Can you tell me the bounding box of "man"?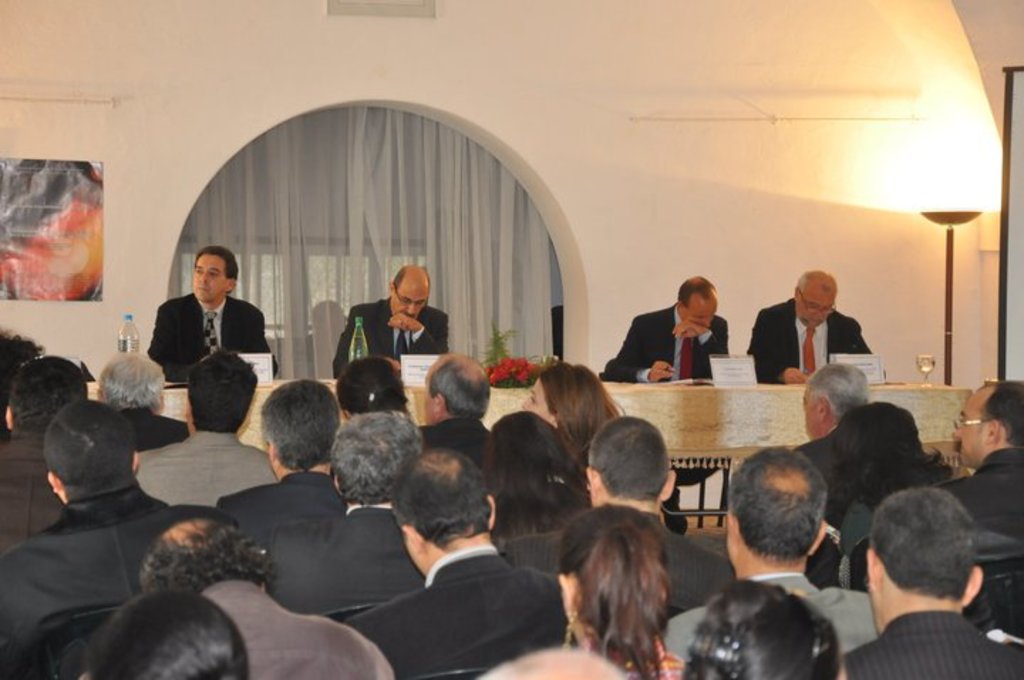
pyautogui.locateOnScreen(331, 259, 449, 376).
